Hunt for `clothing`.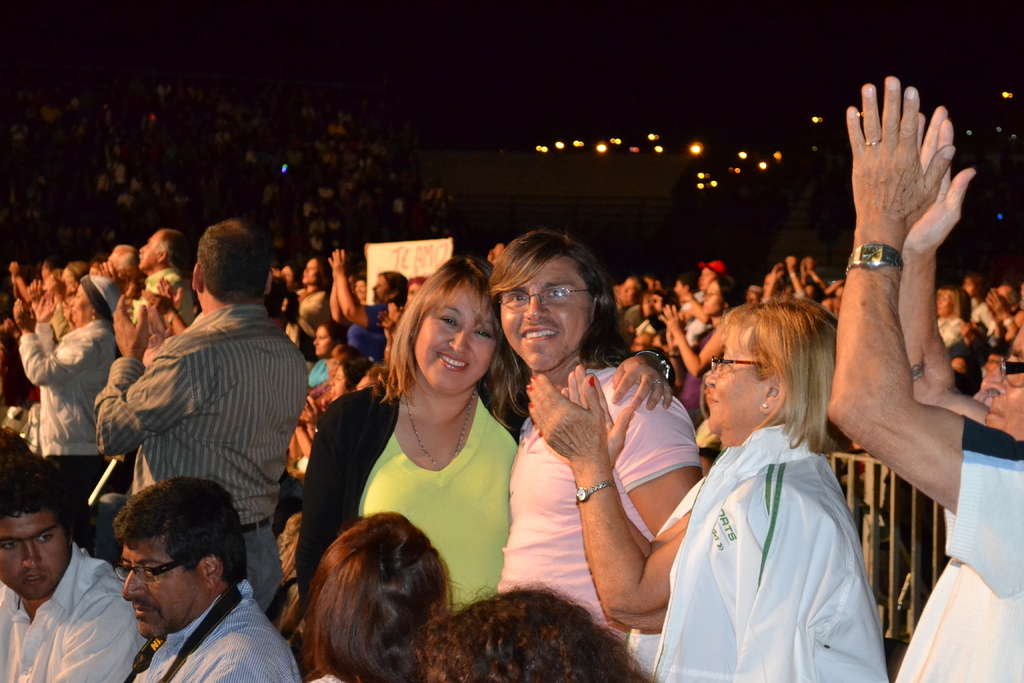
Hunted down at region(348, 303, 387, 362).
